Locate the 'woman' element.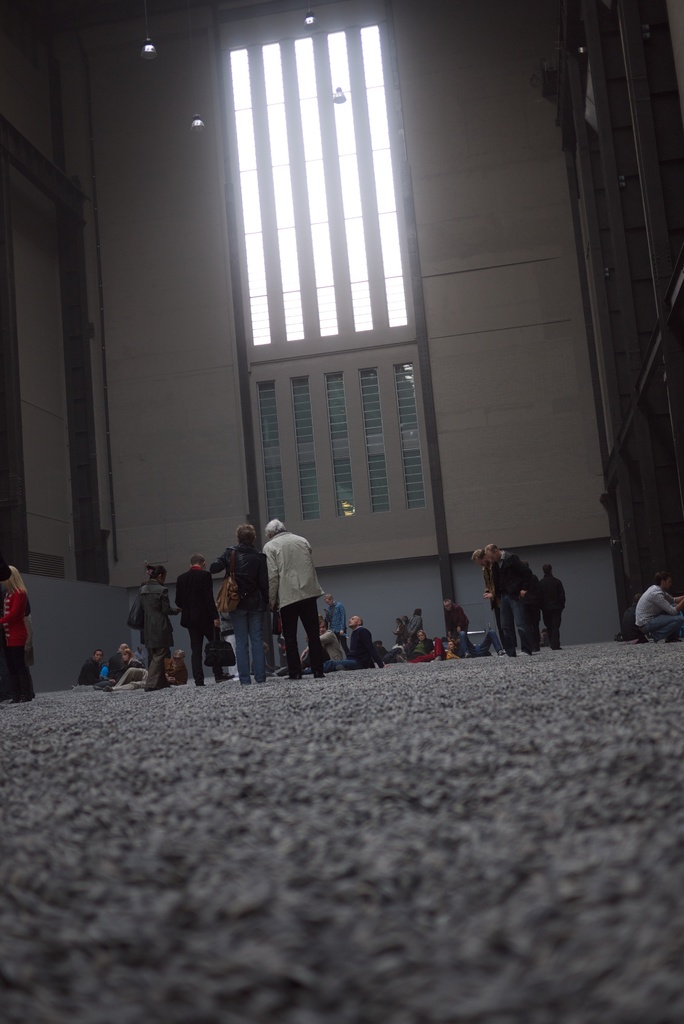
Element bbox: rect(0, 566, 36, 701).
